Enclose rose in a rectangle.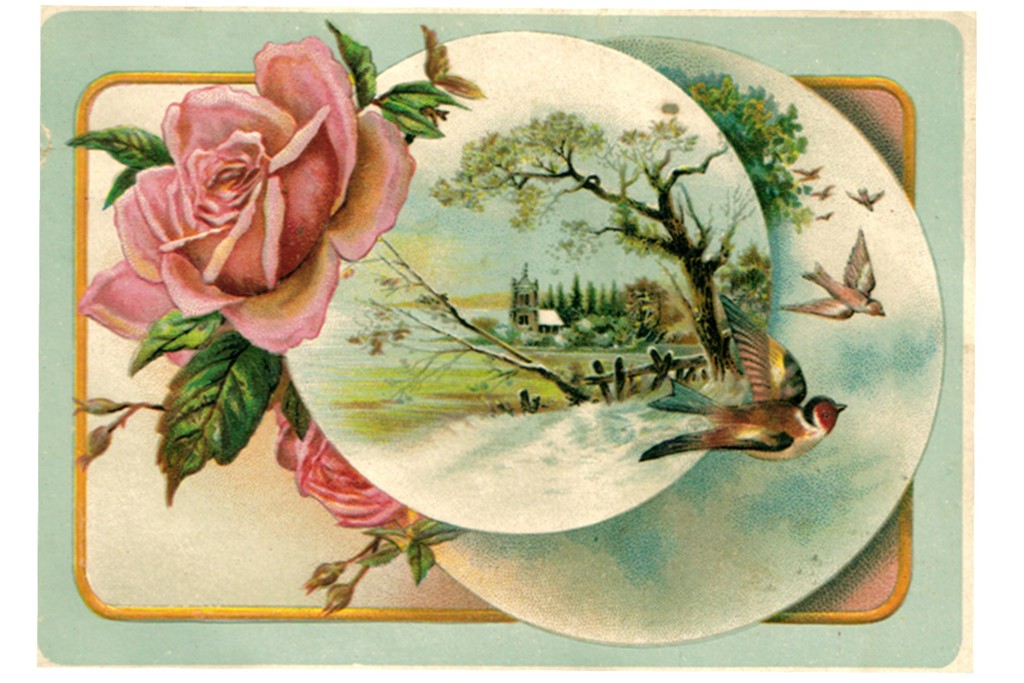
box=[280, 416, 400, 531].
